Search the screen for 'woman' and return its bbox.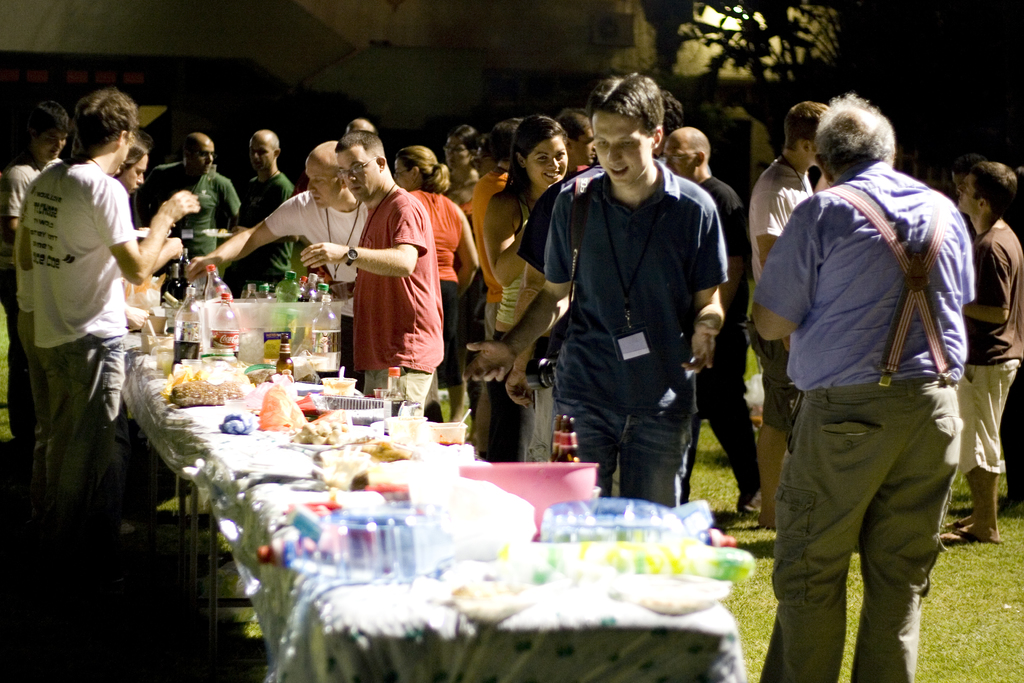
Found: {"x1": 431, "y1": 122, "x2": 484, "y2": 223}.
